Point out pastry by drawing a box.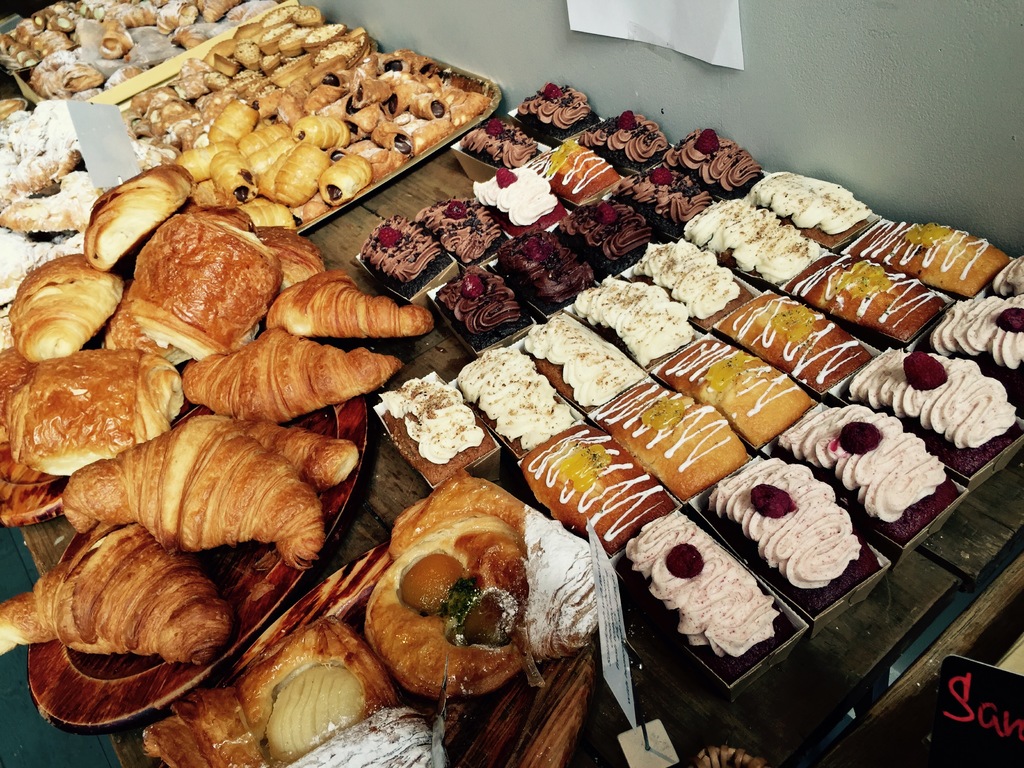
(985,245,1023,312).
